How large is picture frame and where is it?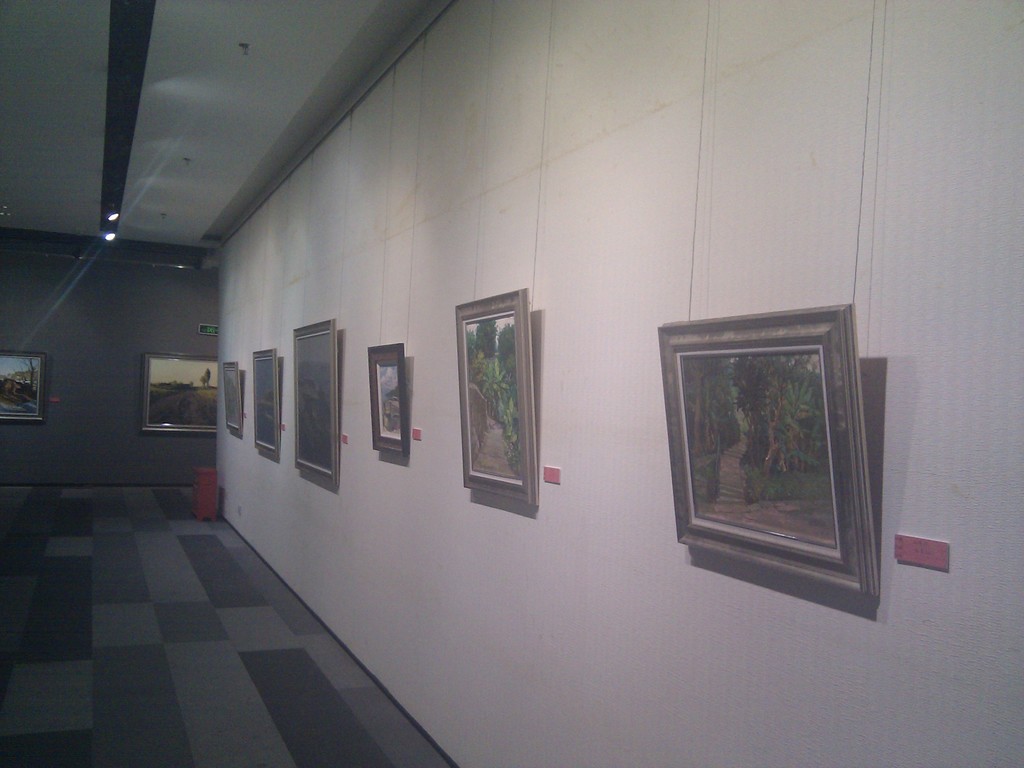
Bounding box: rect(222, 358, 239, 435).
